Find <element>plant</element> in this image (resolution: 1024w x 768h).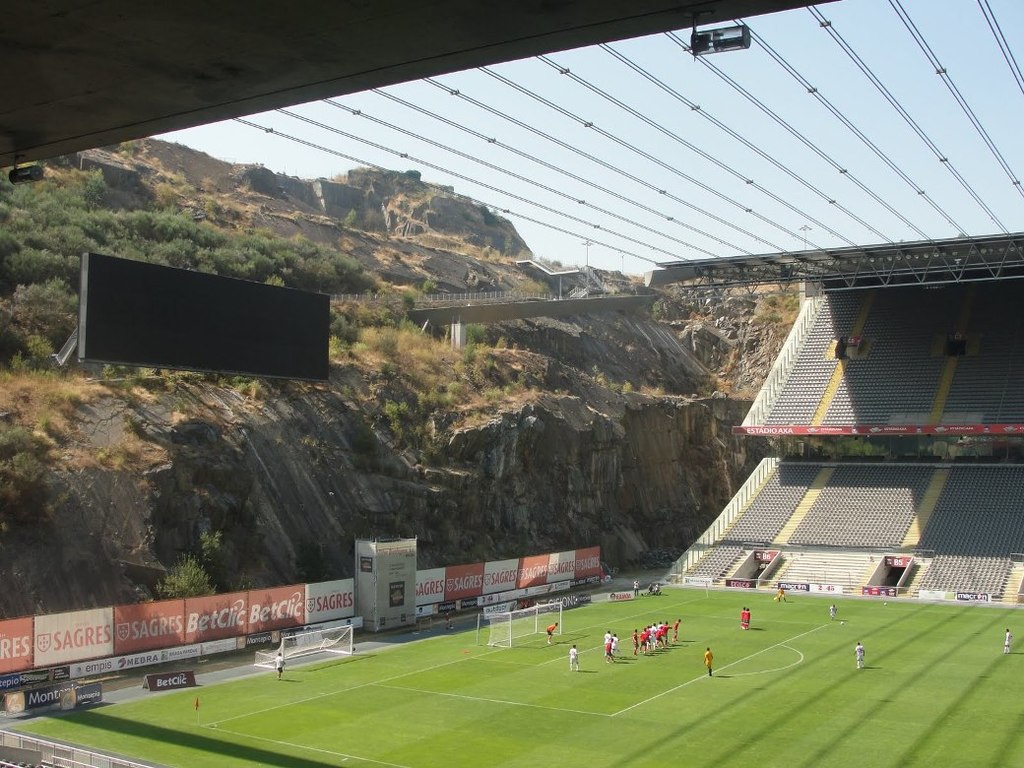
478 376 520 405.
